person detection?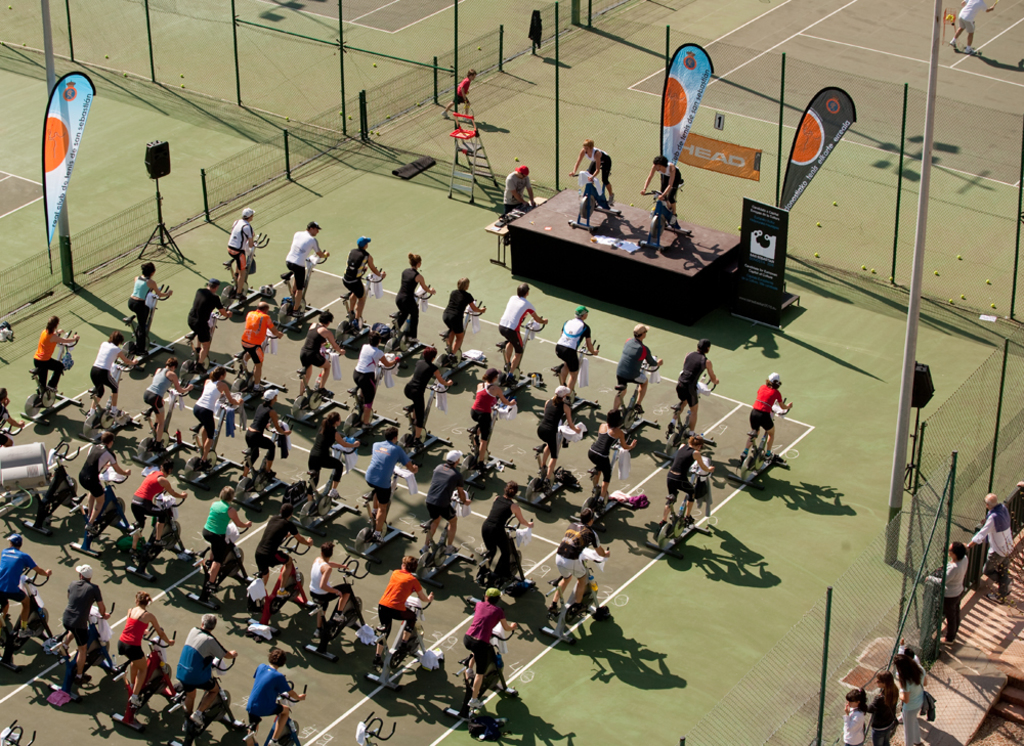
569:139:614:205
